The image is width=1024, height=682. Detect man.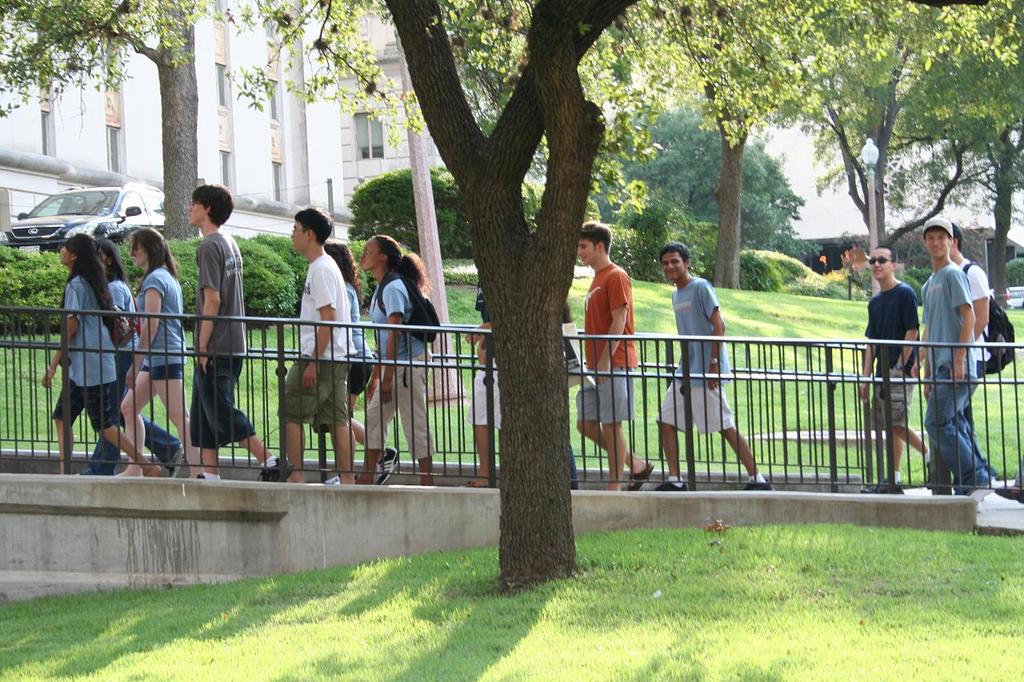
Detection: (182, 186, 296, 481).
